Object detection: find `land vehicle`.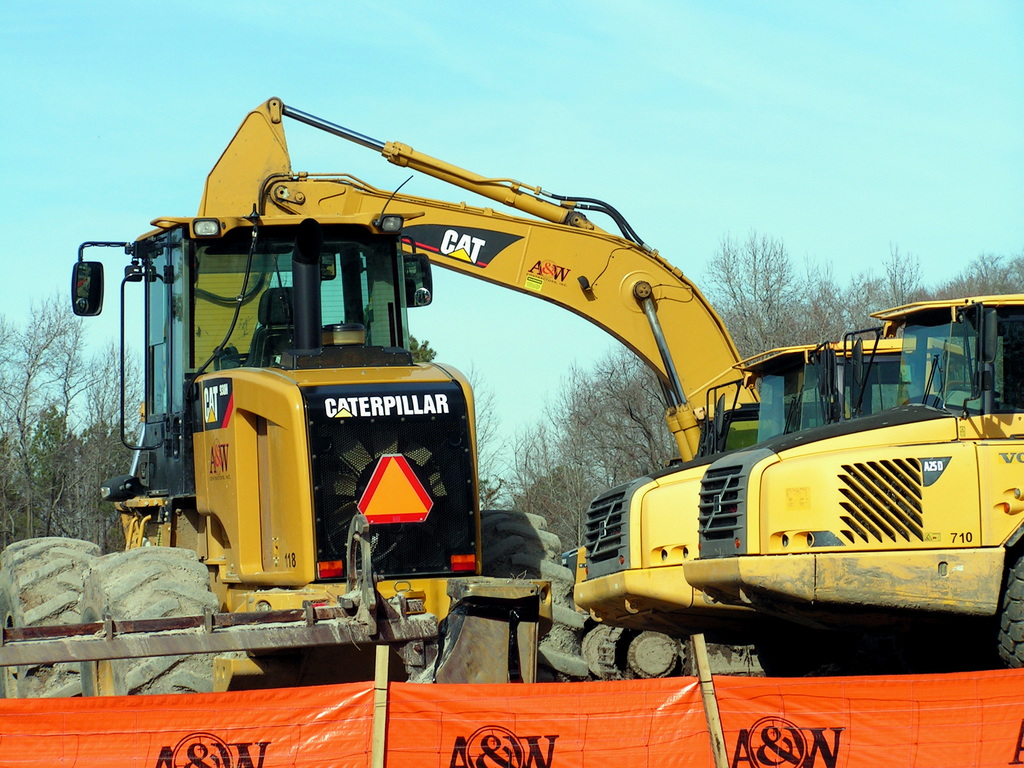
[0, 97, 1023, 700].
